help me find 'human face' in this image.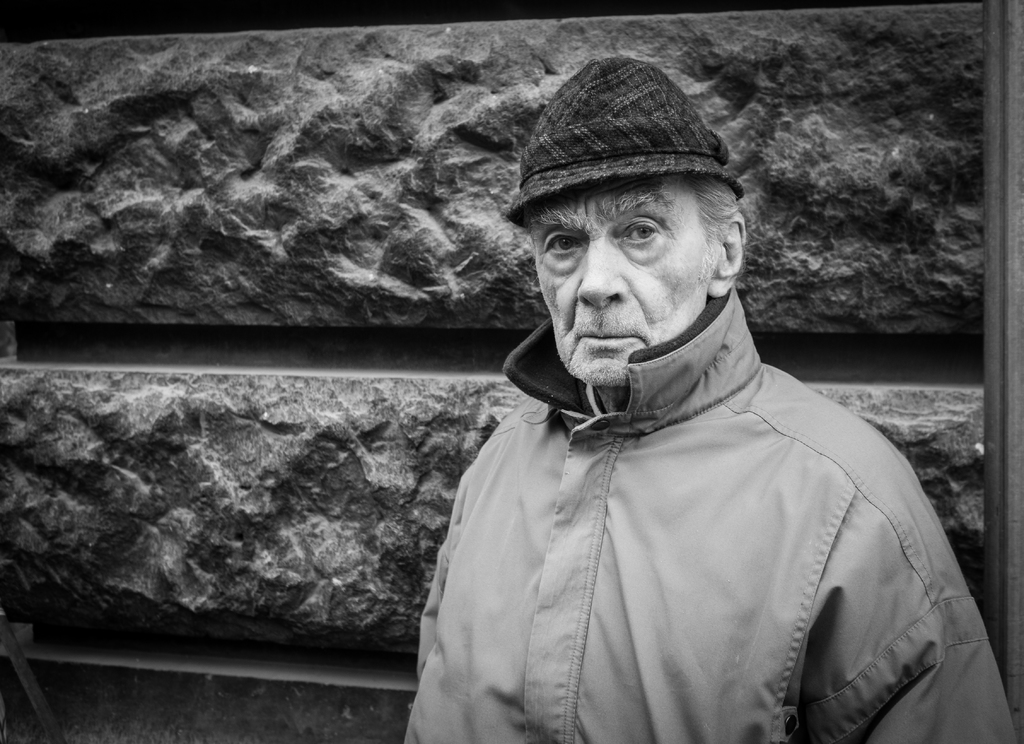
Found it: crop(533, 180, 722, 384).
